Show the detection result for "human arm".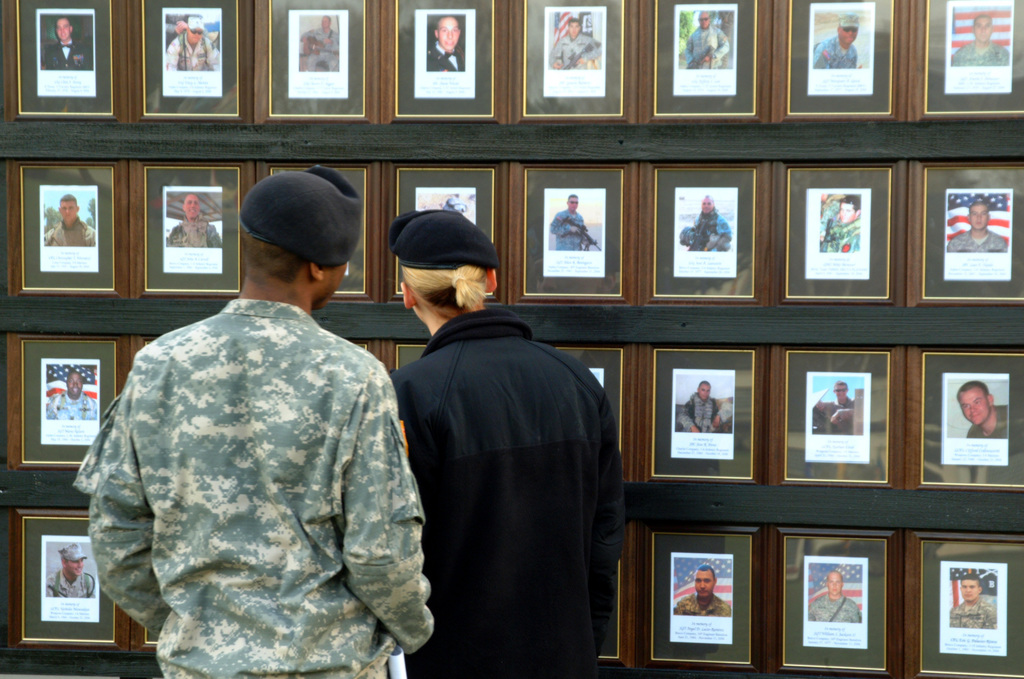
(left=206, top=40, right=221, bottom=68).
